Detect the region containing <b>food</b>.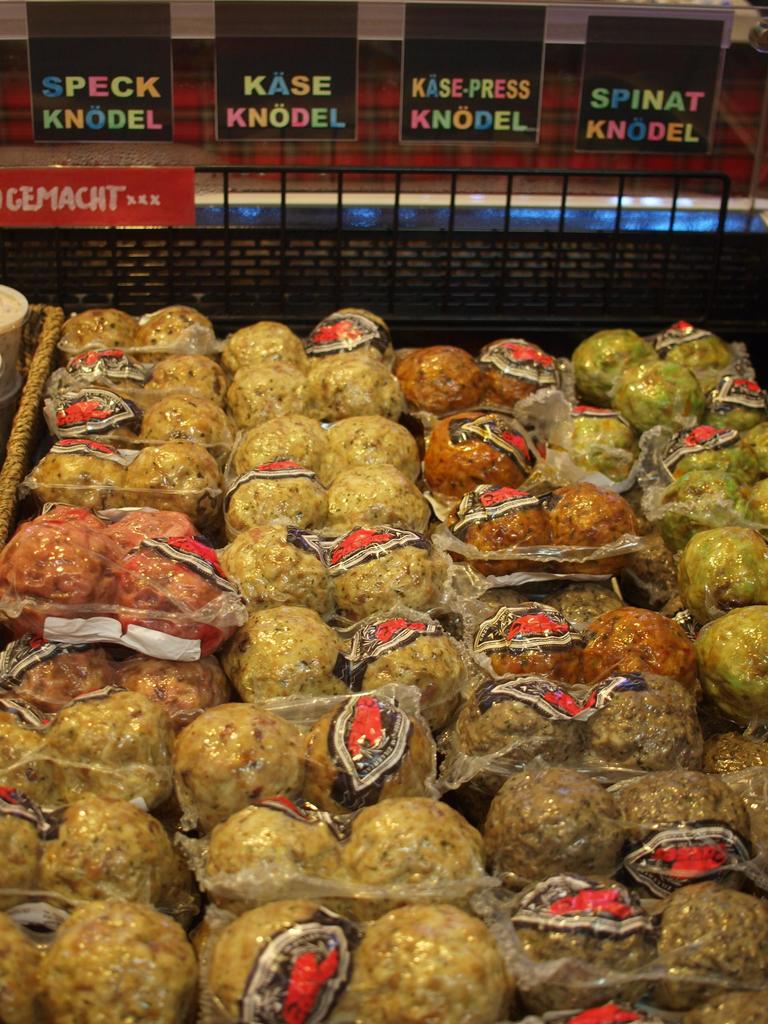
111,371,143,403.
